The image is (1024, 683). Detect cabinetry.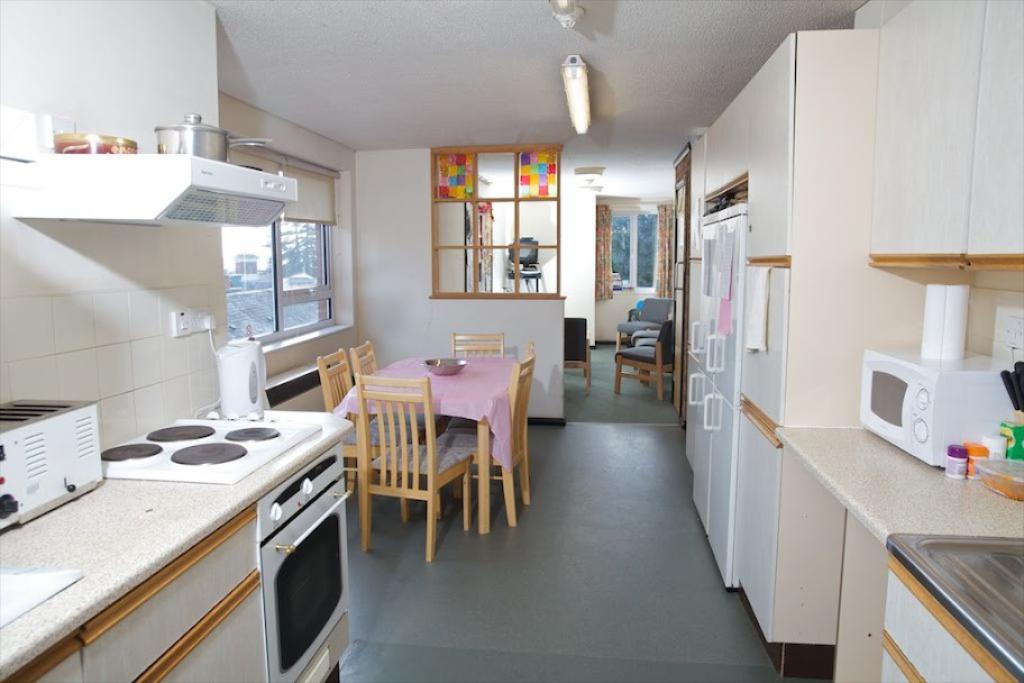
Detection: crop(0, 410, 356, 677).
